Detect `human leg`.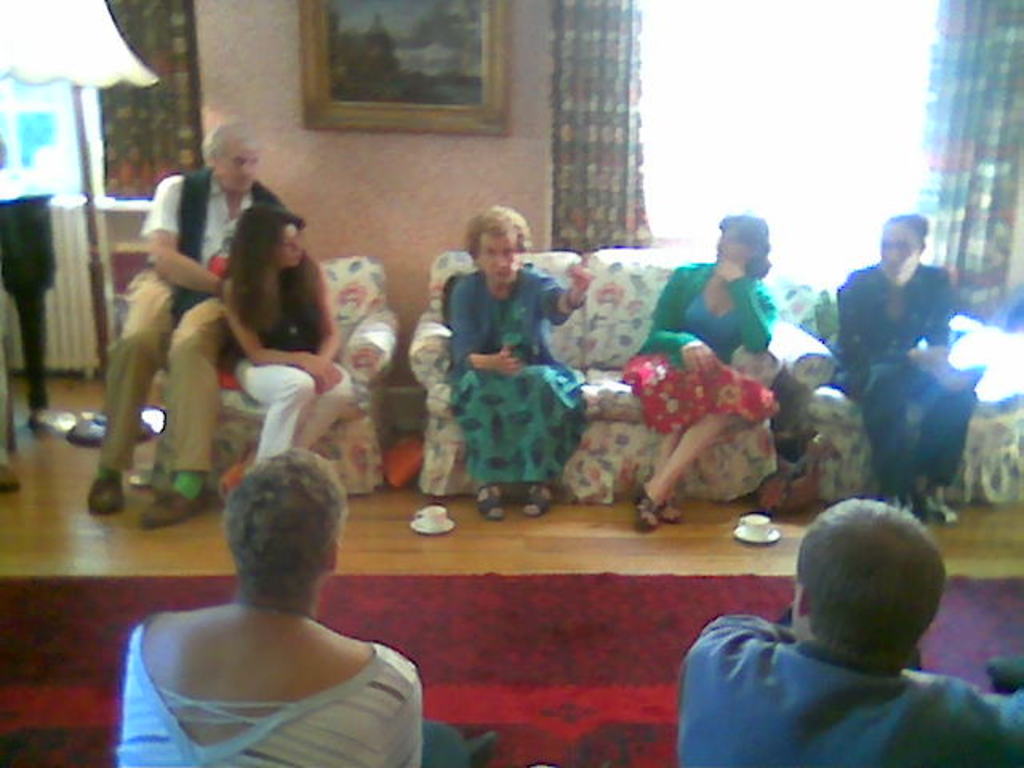
Detected at Rect(914, 362, 978, 526).
